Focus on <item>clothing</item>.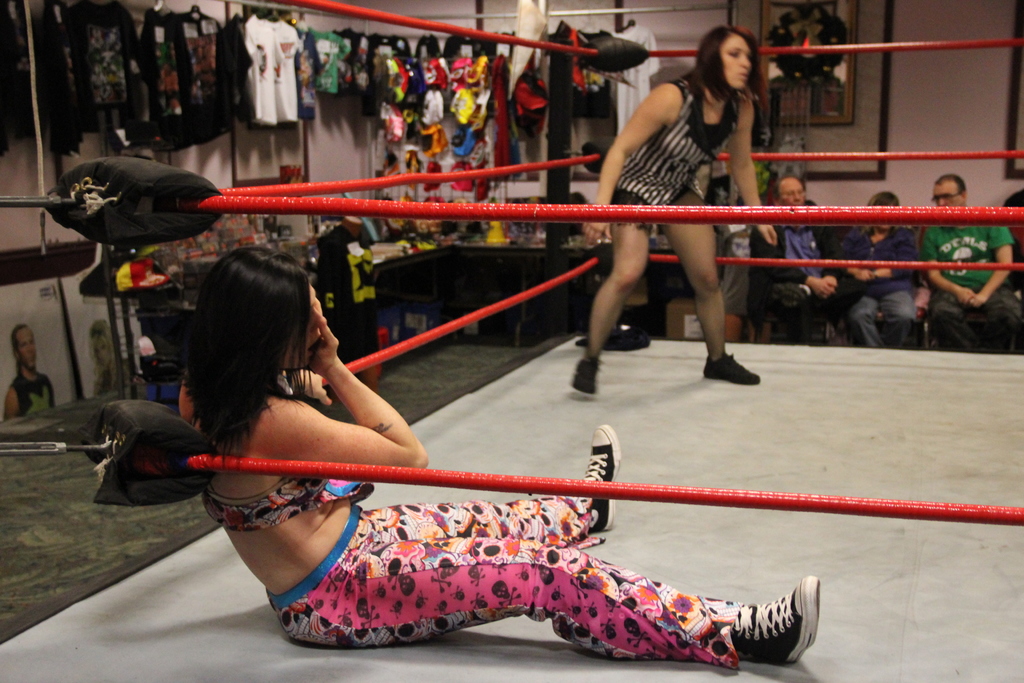
Focused at crop(832, 206, 949, 356).
